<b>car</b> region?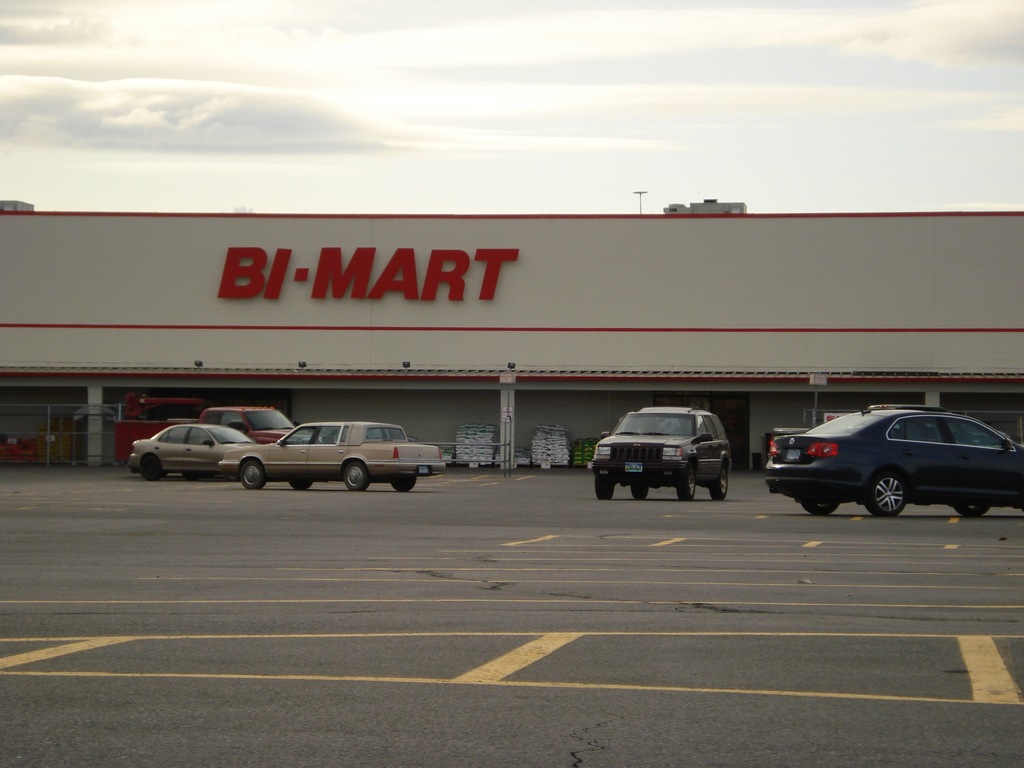
125/422/252/482
